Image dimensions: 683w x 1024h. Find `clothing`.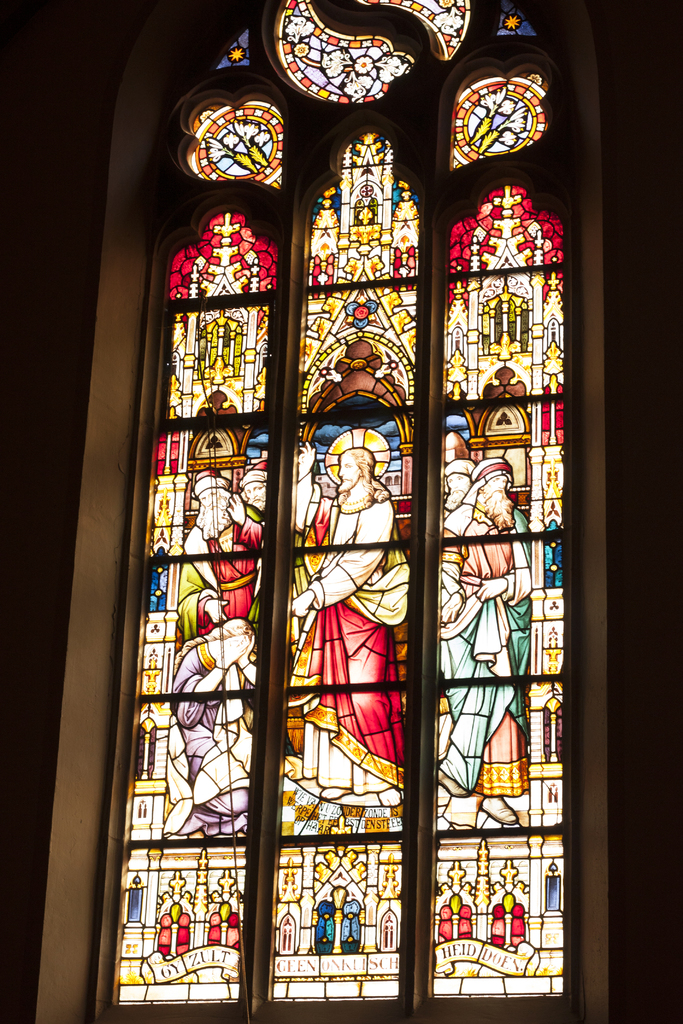
region(178, 518, 260, 643).
